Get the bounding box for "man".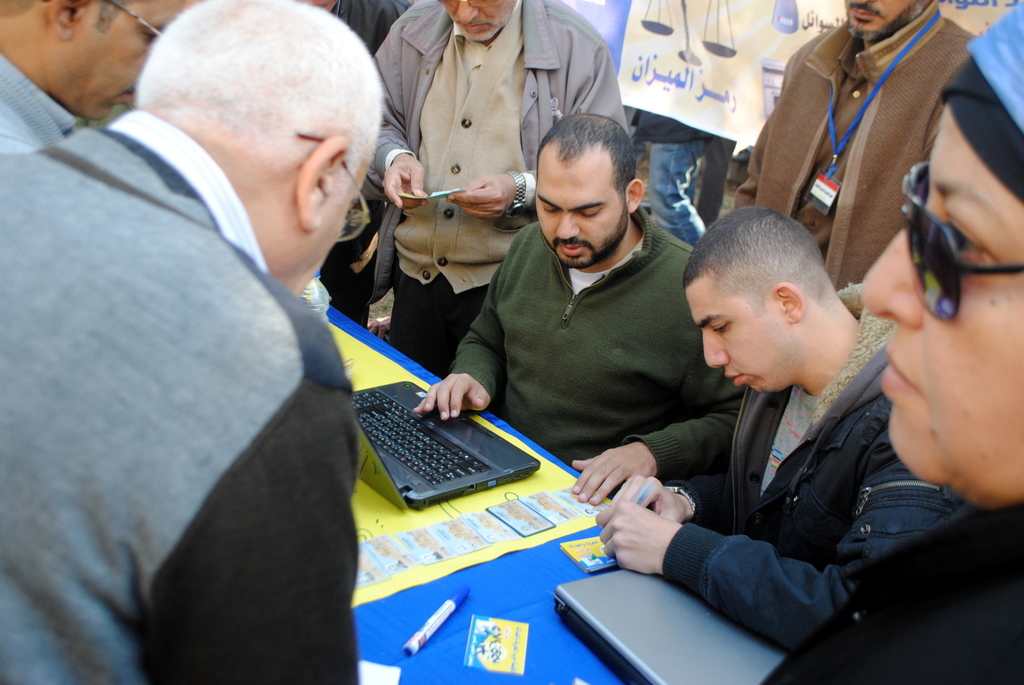
735 0 977 294.
